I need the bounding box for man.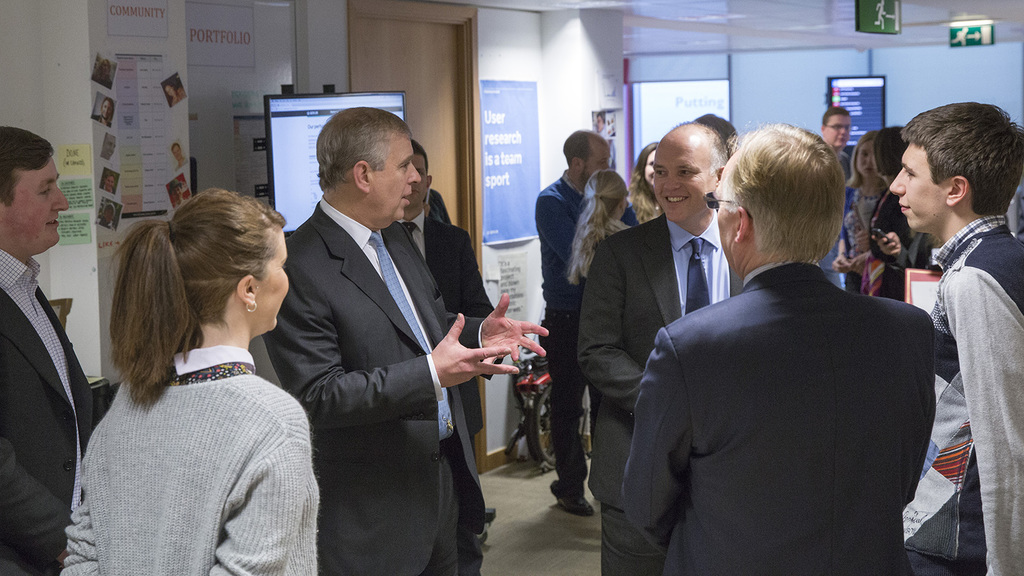
Here it is: <box>257,108,551,575</box>.
